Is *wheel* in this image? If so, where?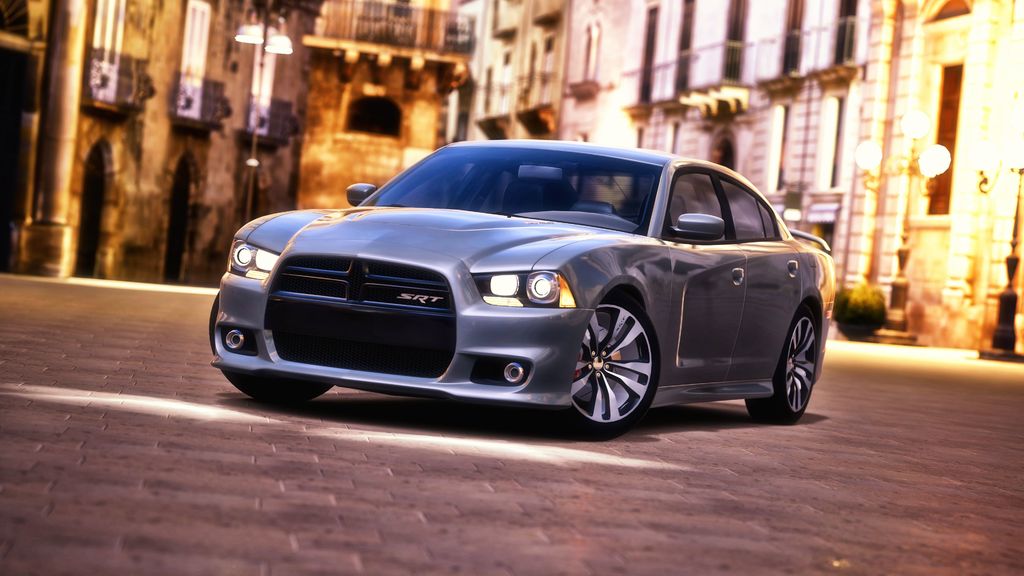
Yes, at BBox(211, 293, 333, 402).
